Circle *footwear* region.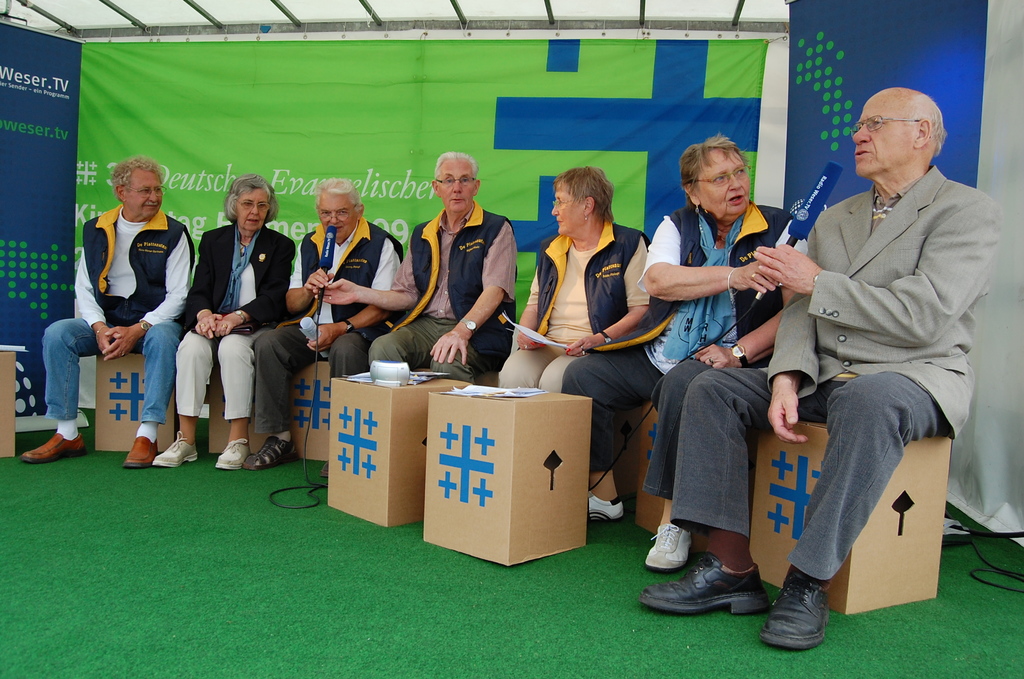
Region: bbox=(318, 460, 326, 479).
